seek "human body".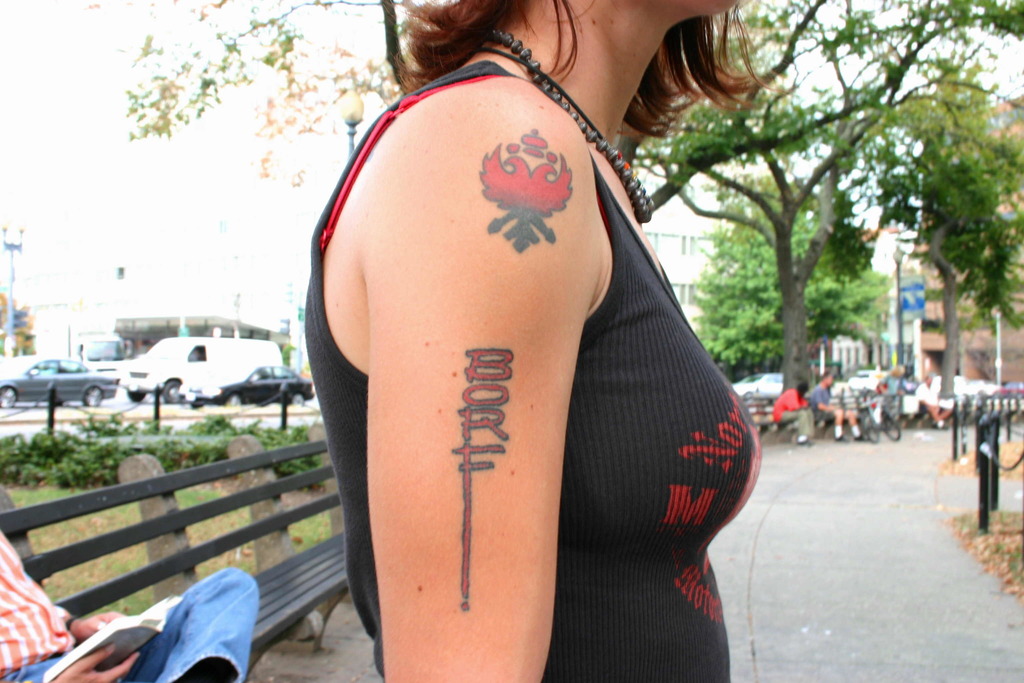
916:385:952:428.
